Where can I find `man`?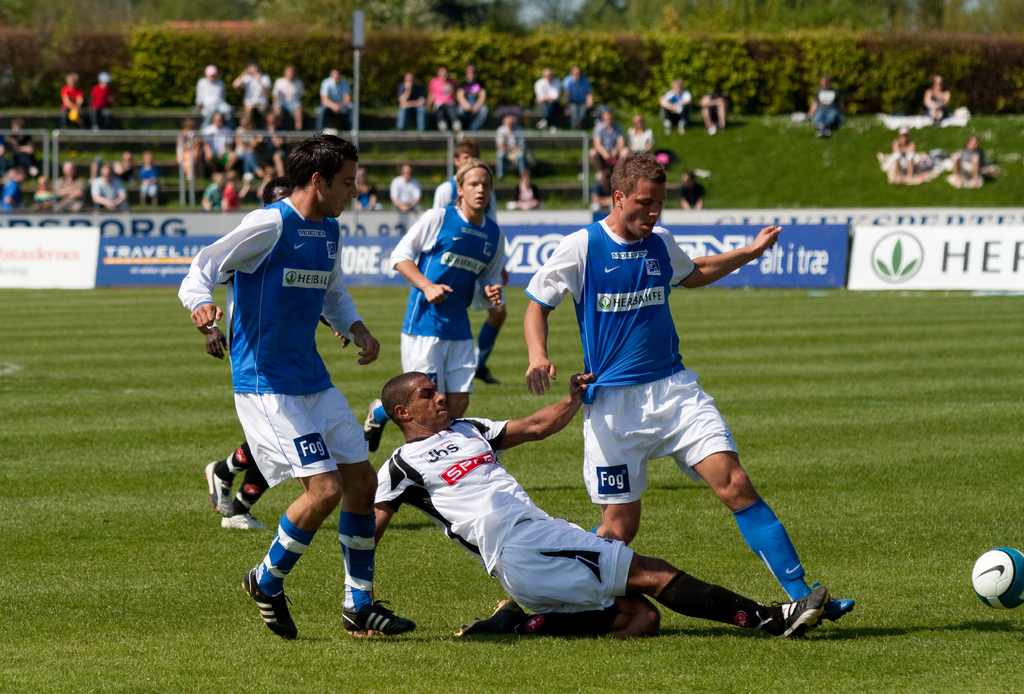
You can find it at 88, 162, 132, 217.
